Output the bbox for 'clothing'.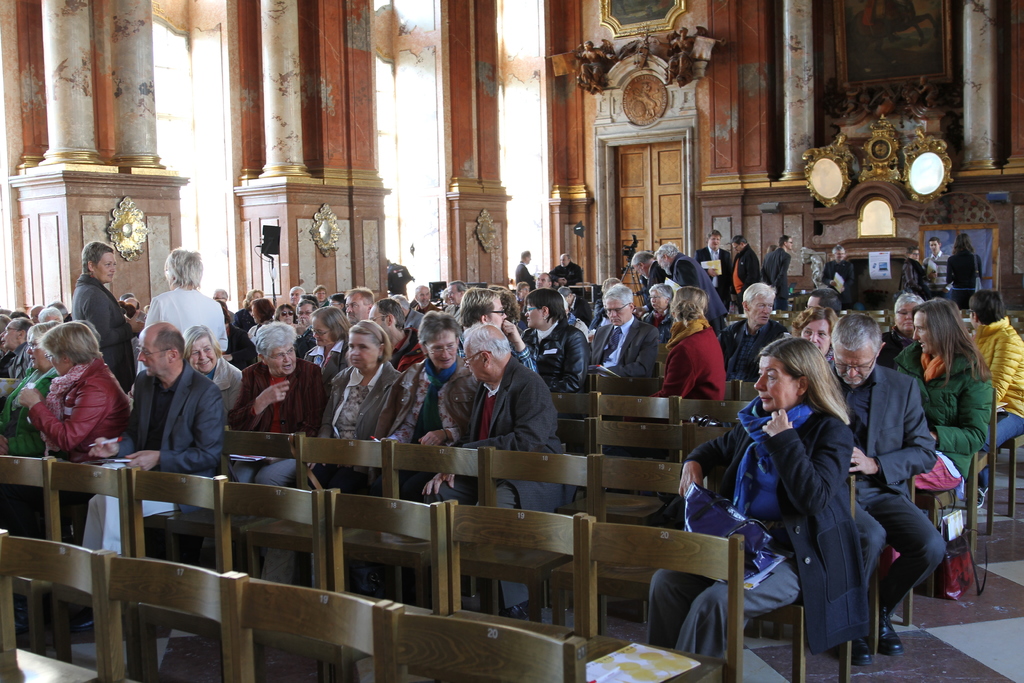
378:356:456:450.
